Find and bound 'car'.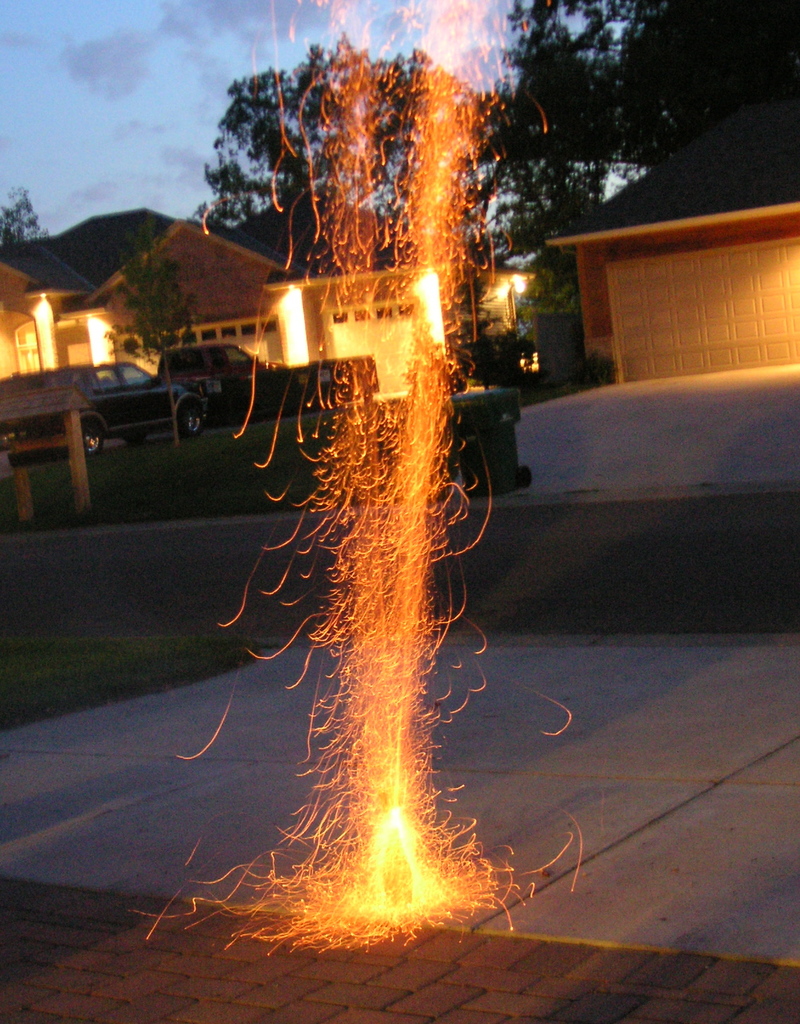
Bound: bbox=(2, 360, 212, 472).
